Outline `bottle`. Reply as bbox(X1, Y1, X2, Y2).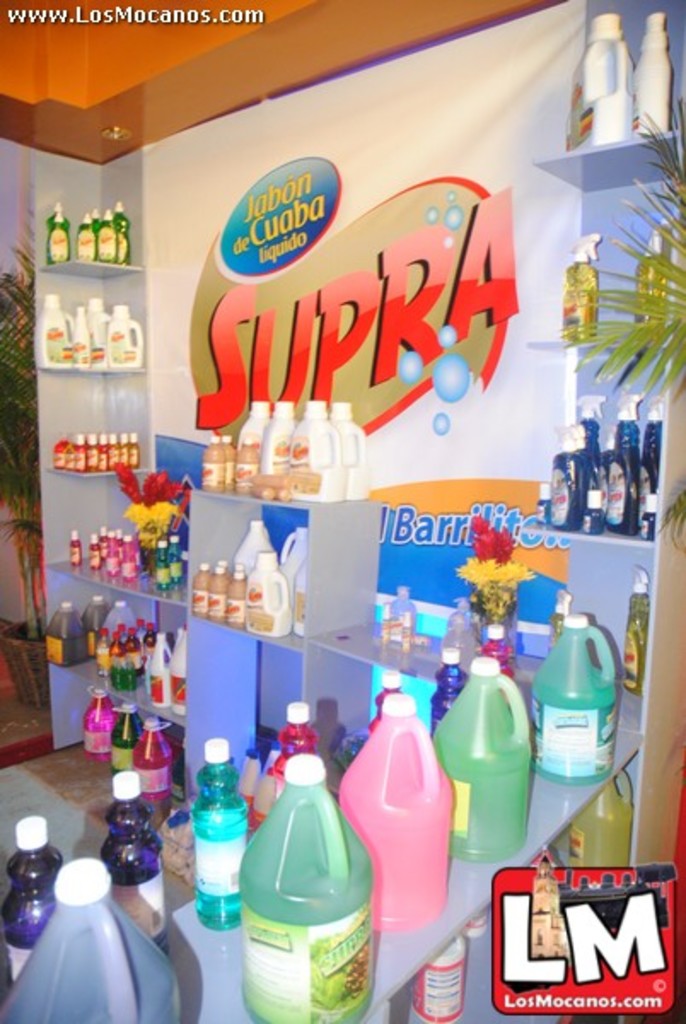
bbox(217, 556, 234, 584).
